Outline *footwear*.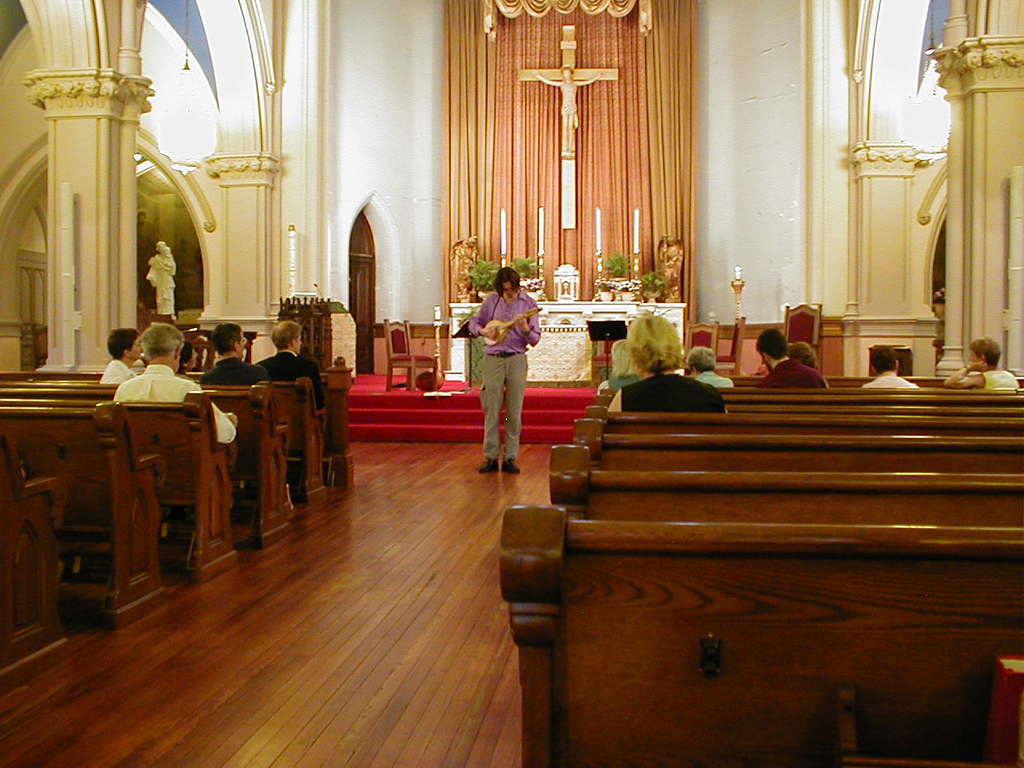
Outline: pyautogui.locateOnScreen(478, 458, 497, 476).
